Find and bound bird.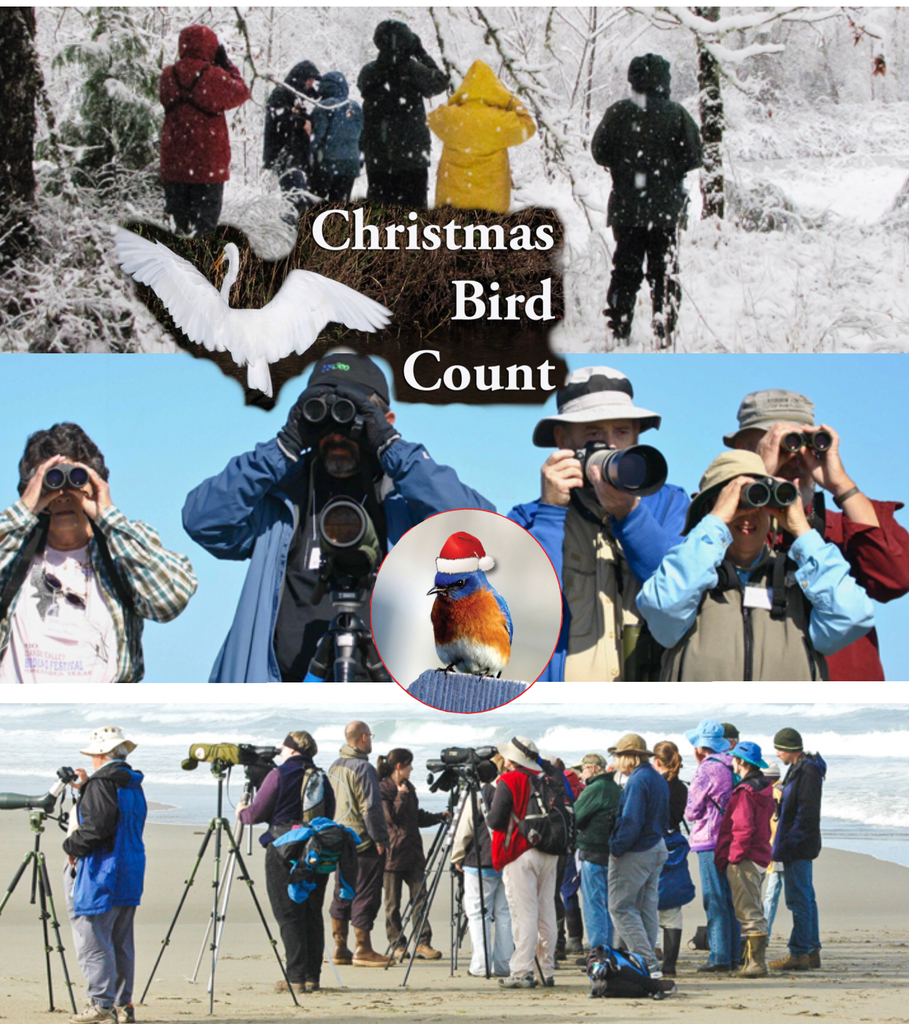
Bound: {"left": 426, "top": 526, "right": 515, "bottom": 684}.
